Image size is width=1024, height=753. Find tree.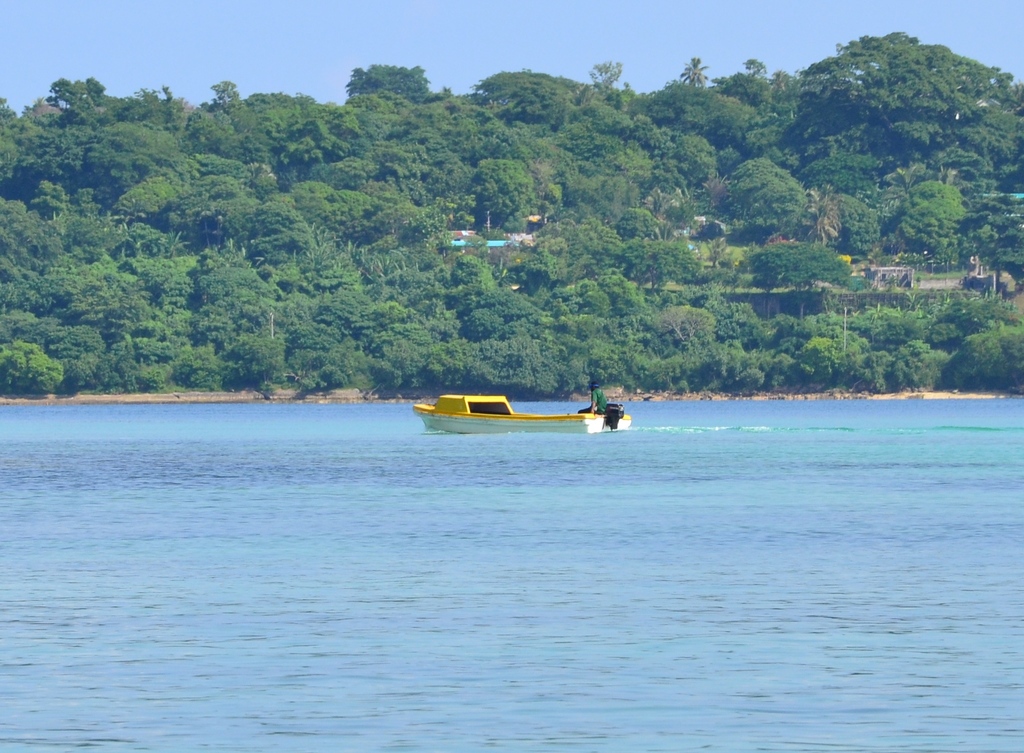
{"left": 913, "top": 56, "right": 989, "bottom": 160}.
